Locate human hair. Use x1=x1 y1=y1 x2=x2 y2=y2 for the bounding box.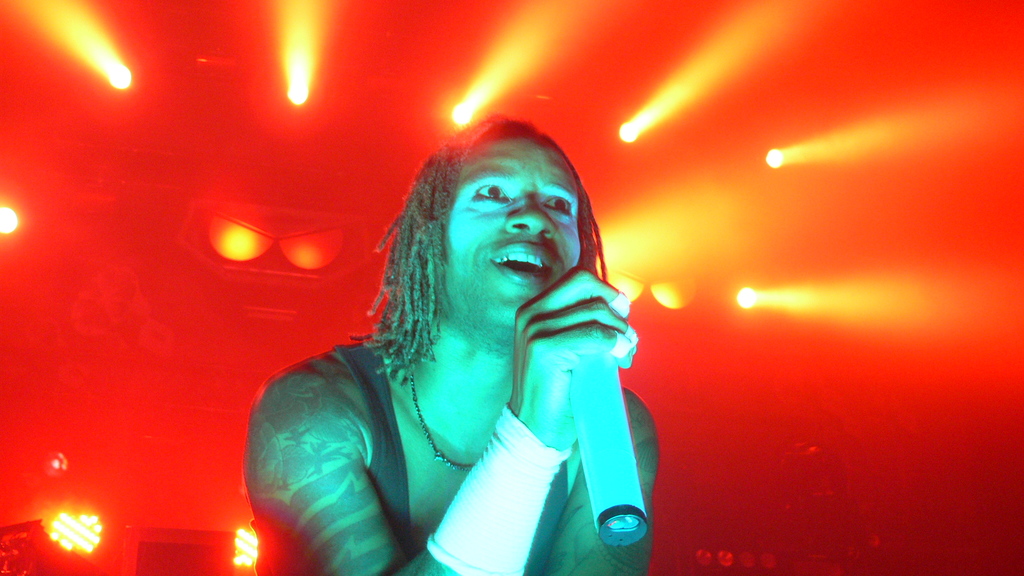
x1=364 y1=115 x2=602 y2=422.
